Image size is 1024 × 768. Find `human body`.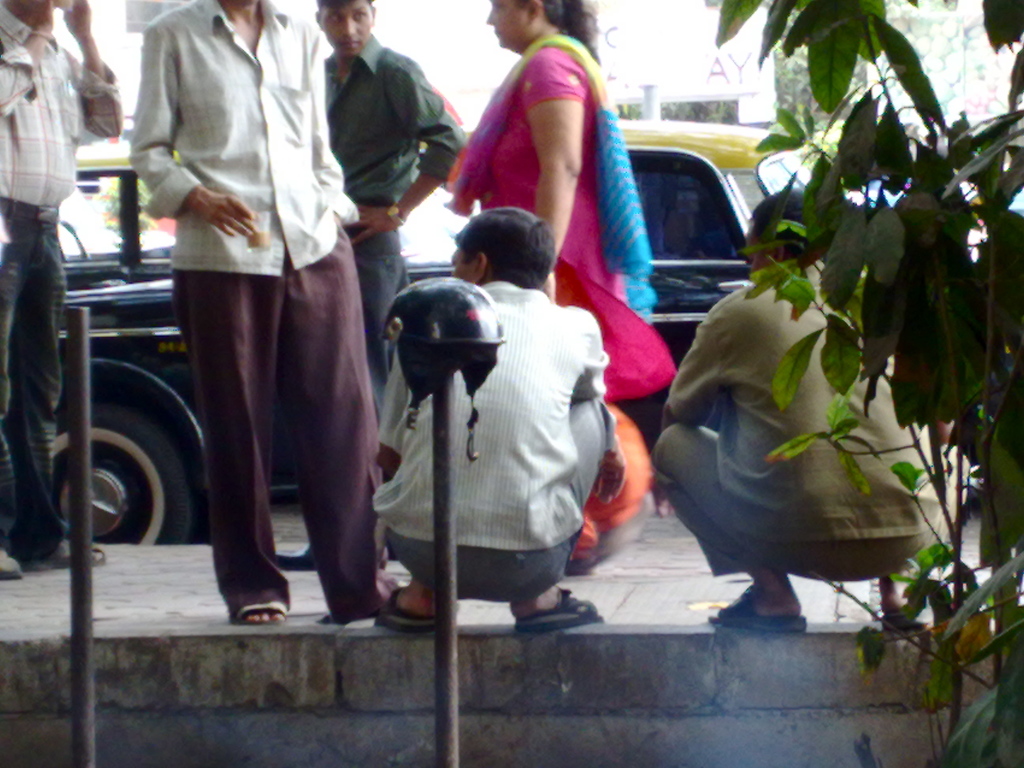
<region>661, 180, 939, 640</region>.
